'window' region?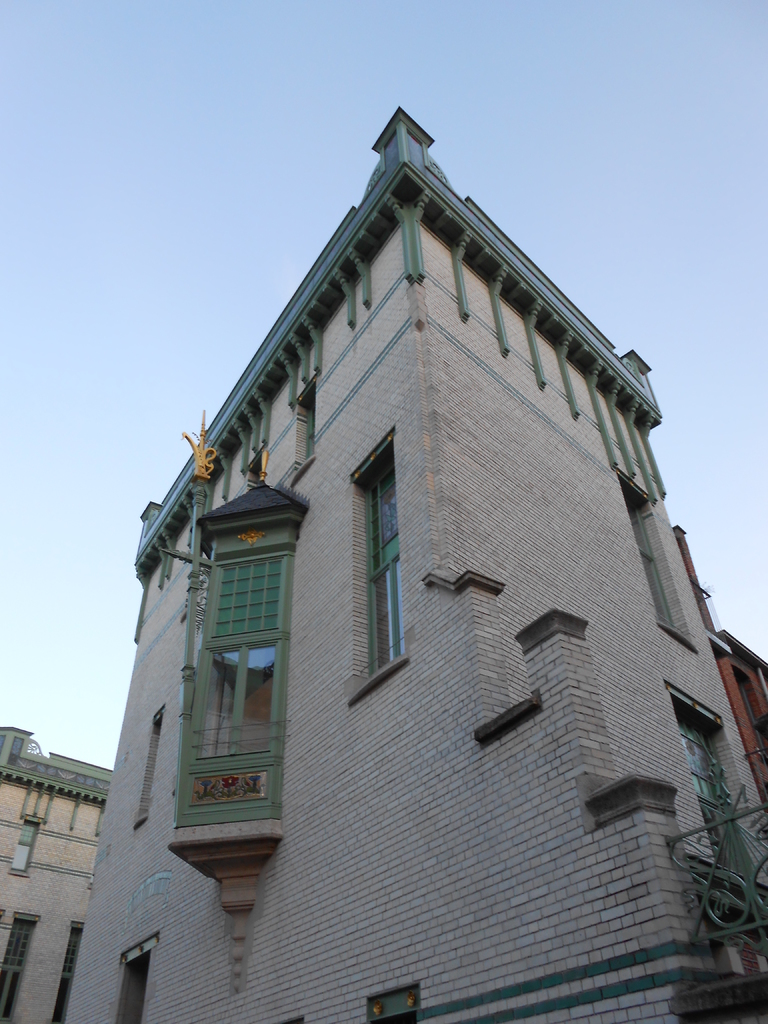
(183, 527, 285, 824)
